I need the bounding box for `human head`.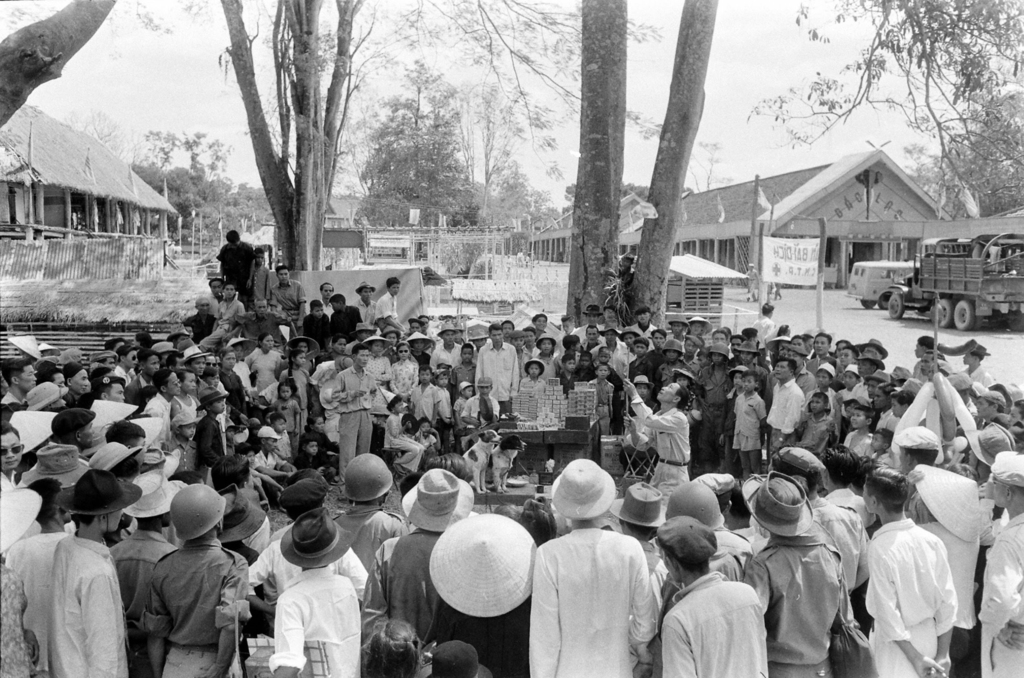
Here it is: left=437, top=323, right=454, bottom=345.
